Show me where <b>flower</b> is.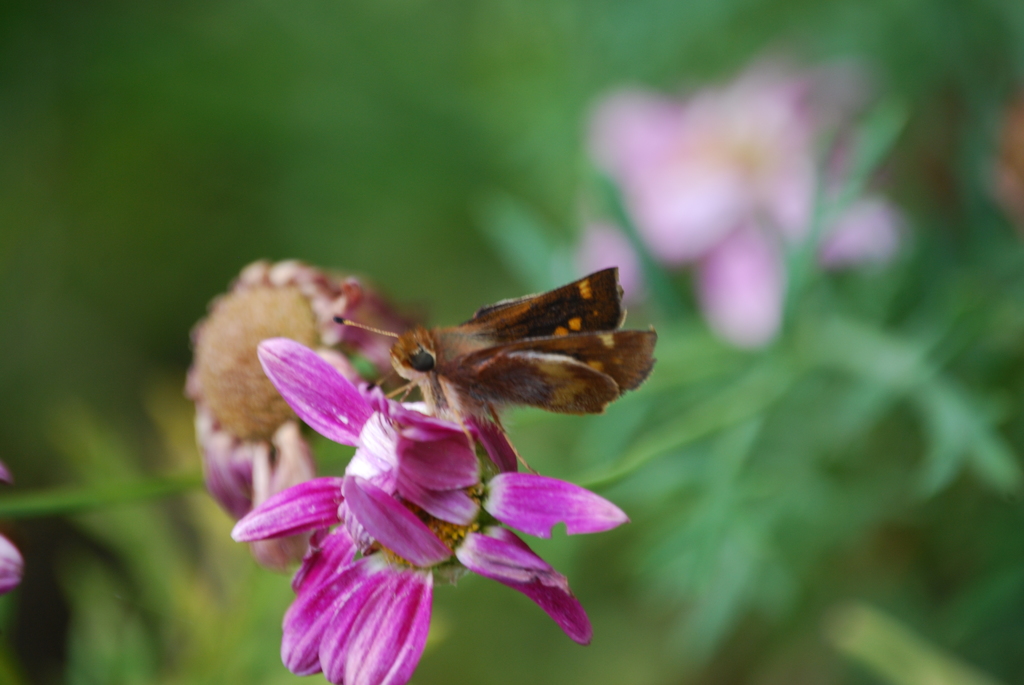
<b>flower</b> is at crop(186, 260, 408, 574).
